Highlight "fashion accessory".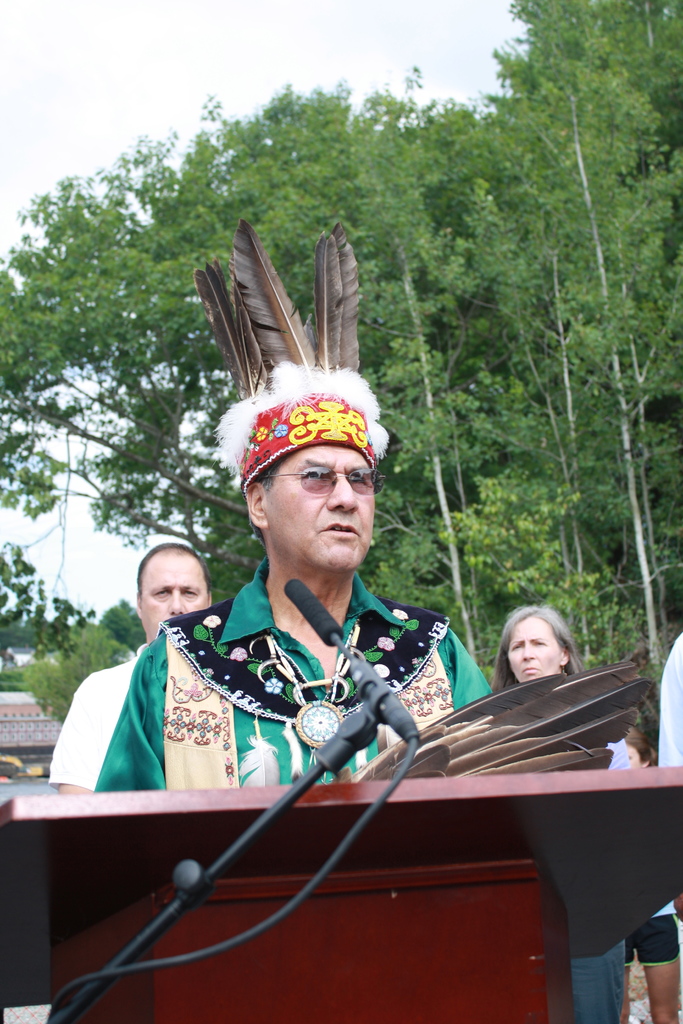
Highlighted region: rect(264, 614, 369, 752).
